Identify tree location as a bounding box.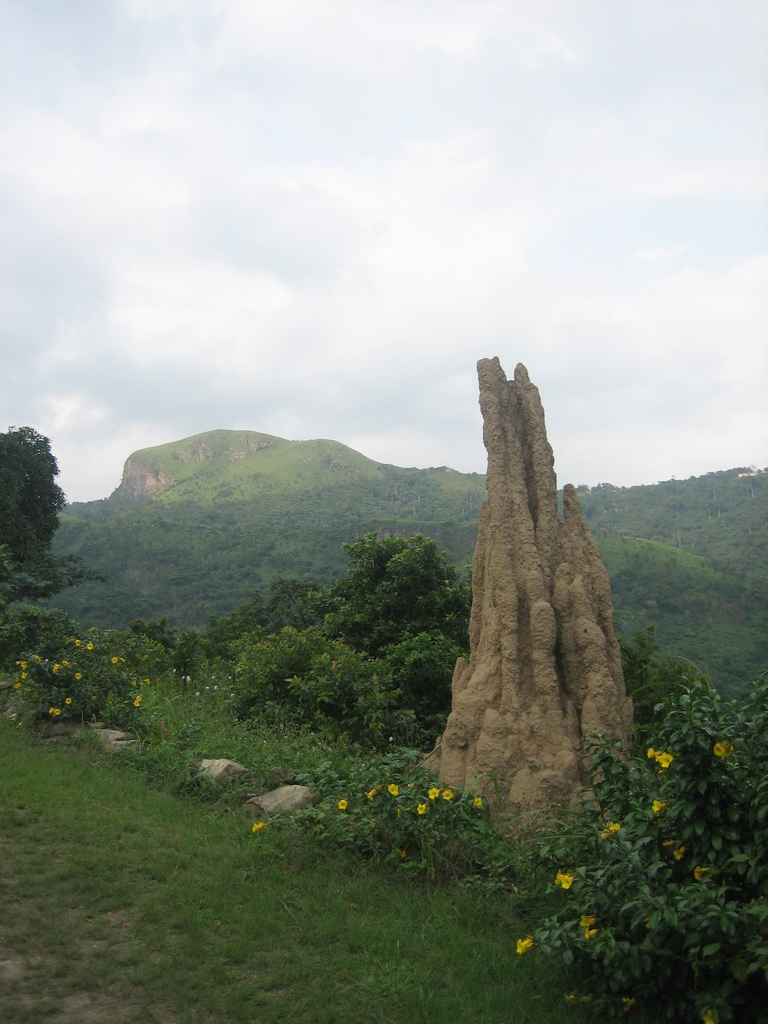
bbox=[0, 420, 104, 650].
